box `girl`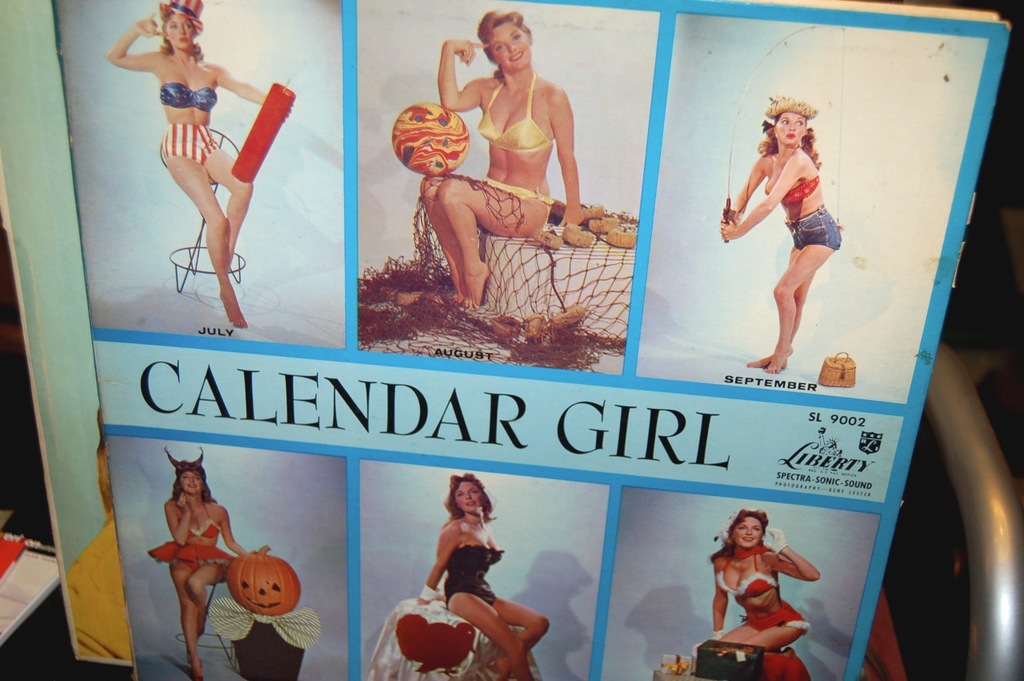
<bbox>418, 8, 603, 307</bbox>
